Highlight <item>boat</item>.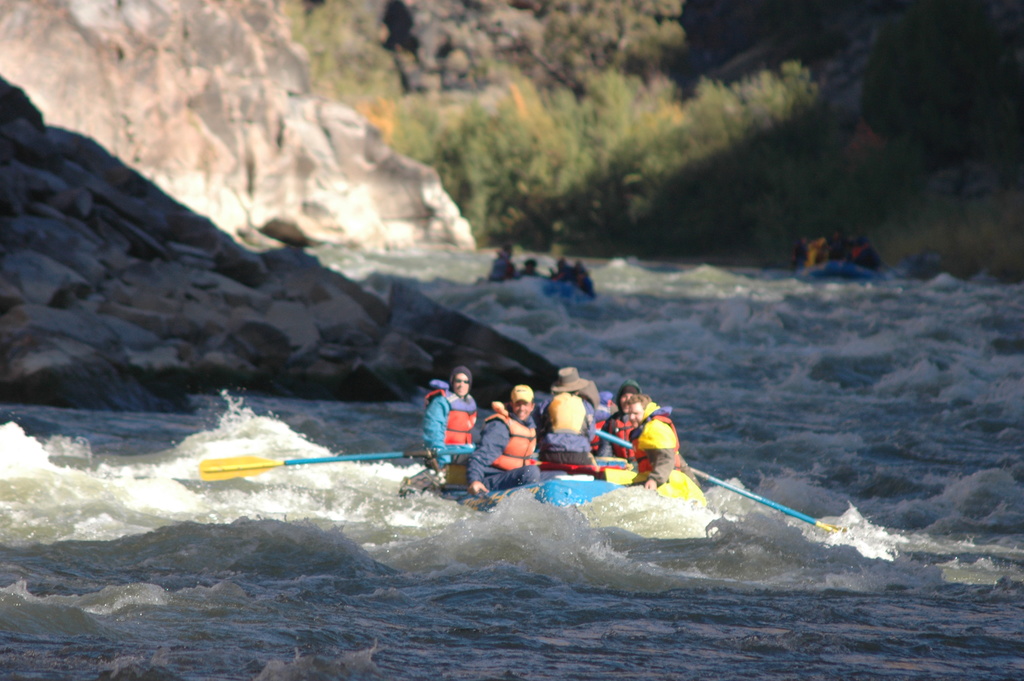
Highlighted region: [194,390,869,540].
